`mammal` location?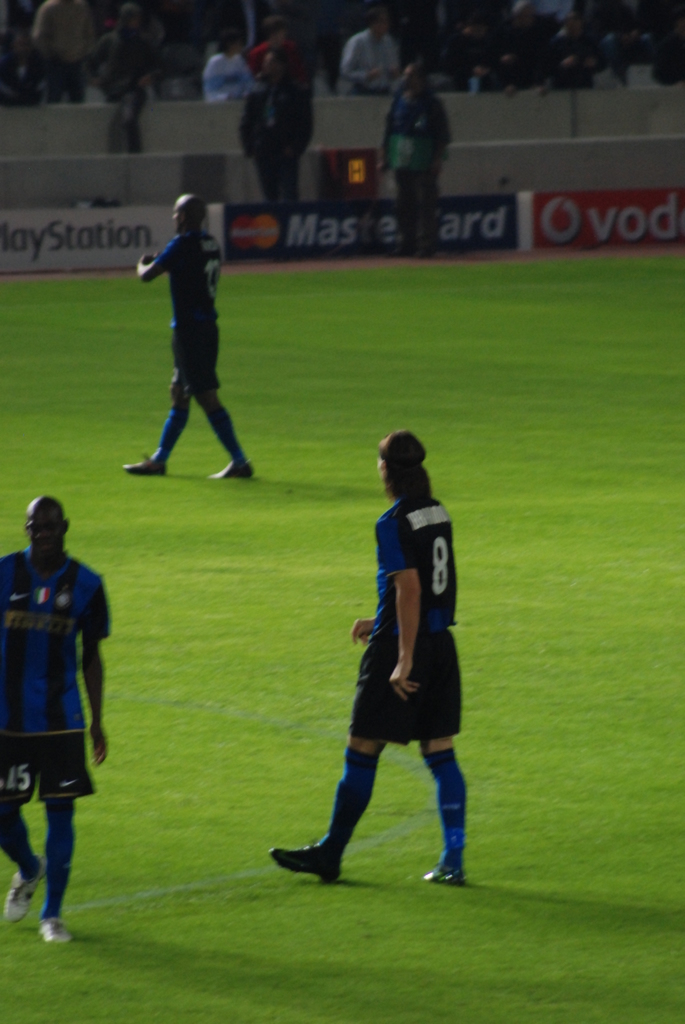
[x1=26, y1=0, x2=100, y2=101]
